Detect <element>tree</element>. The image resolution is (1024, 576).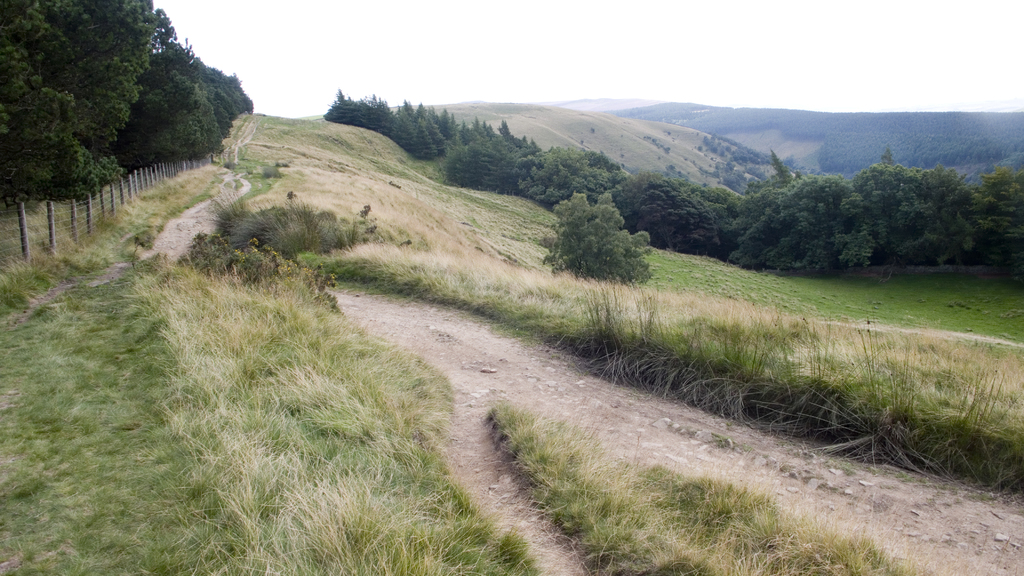
974:178:1023:280.
